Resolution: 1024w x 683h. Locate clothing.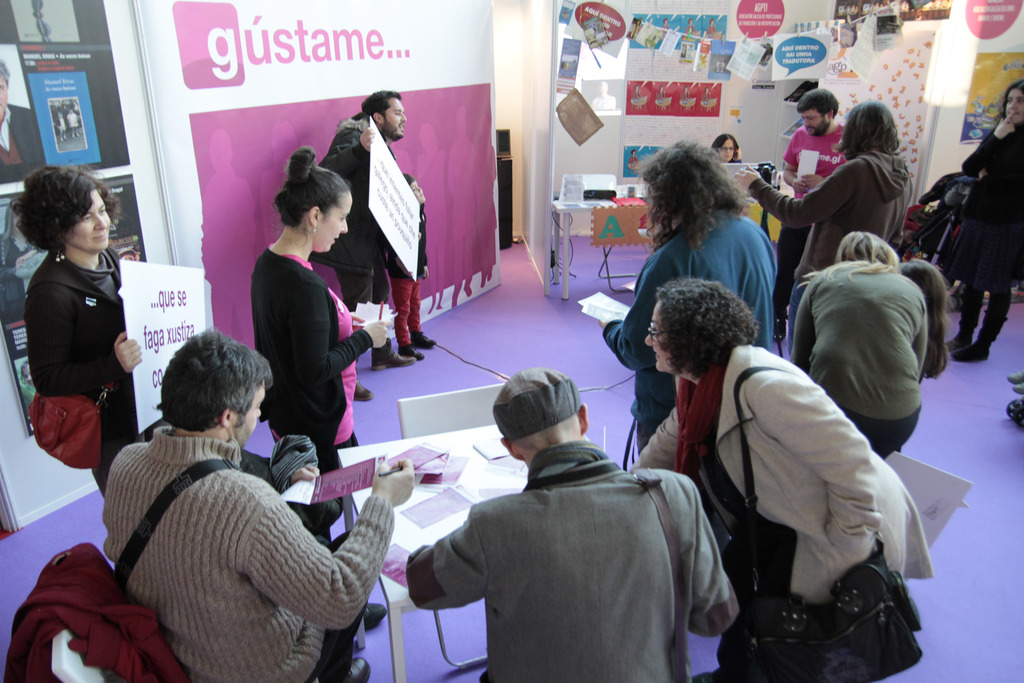
(250, 245, 376, 502).
